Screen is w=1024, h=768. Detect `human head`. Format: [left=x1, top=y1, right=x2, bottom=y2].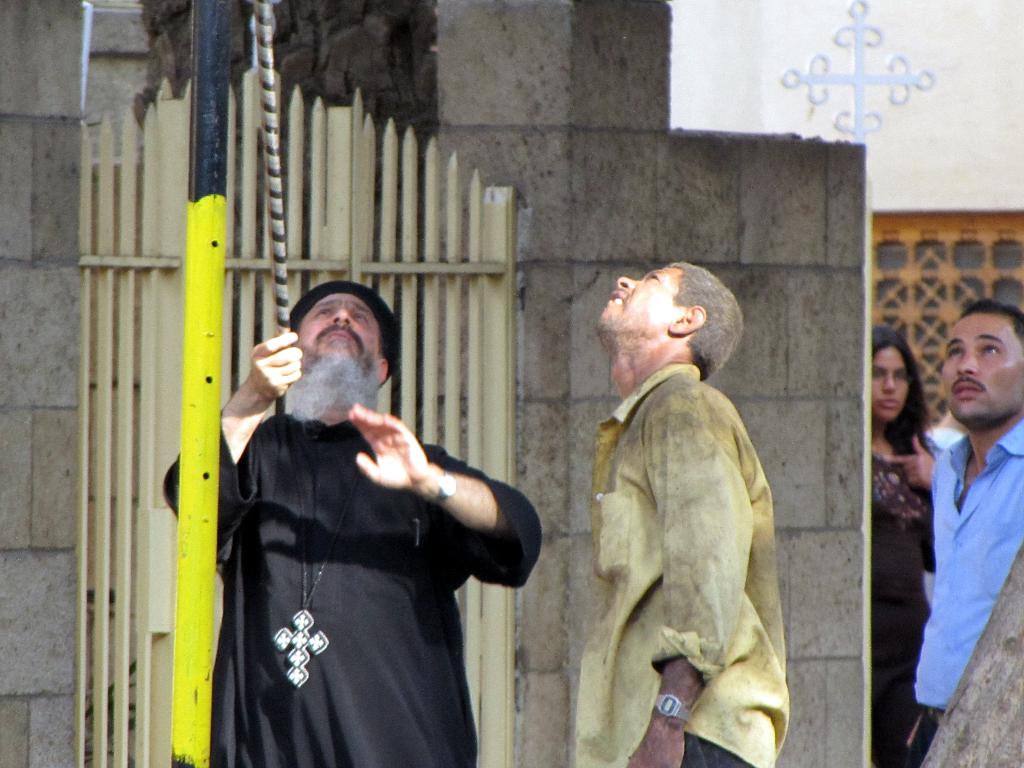
[left=257, top=285, right=393, bottom=429].
